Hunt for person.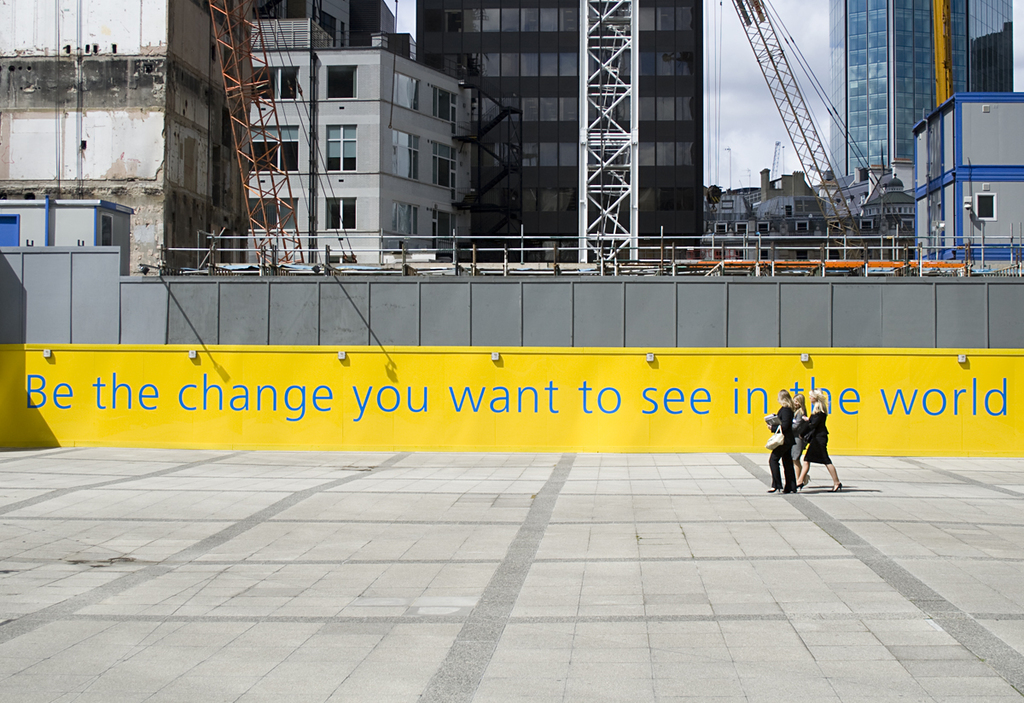
Hunted down at [763, 388, 800, 492].
